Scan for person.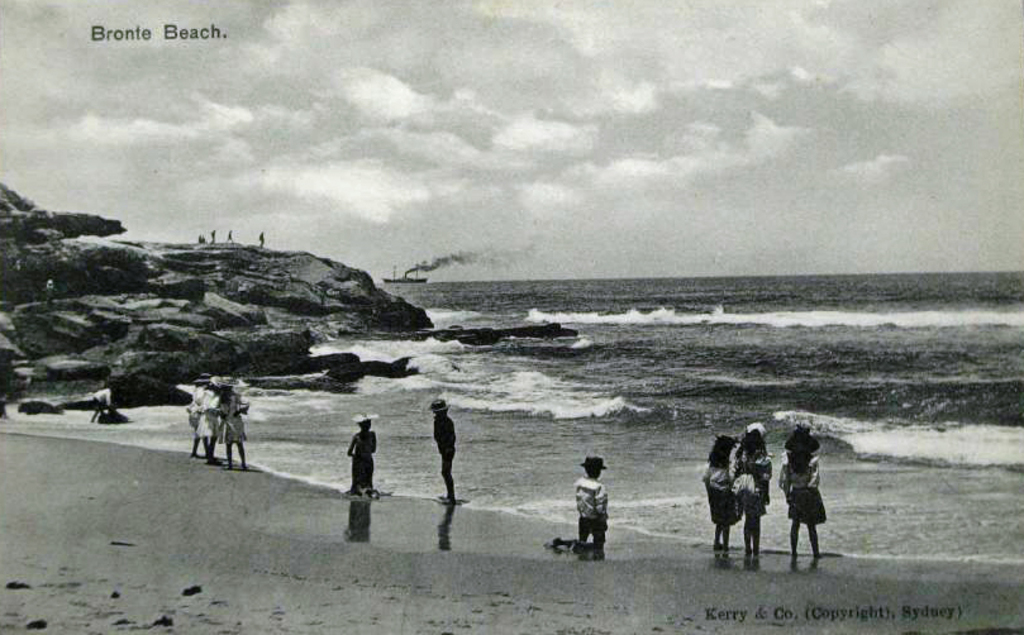
Scan result: bbox(219, 385, 252, 473).
